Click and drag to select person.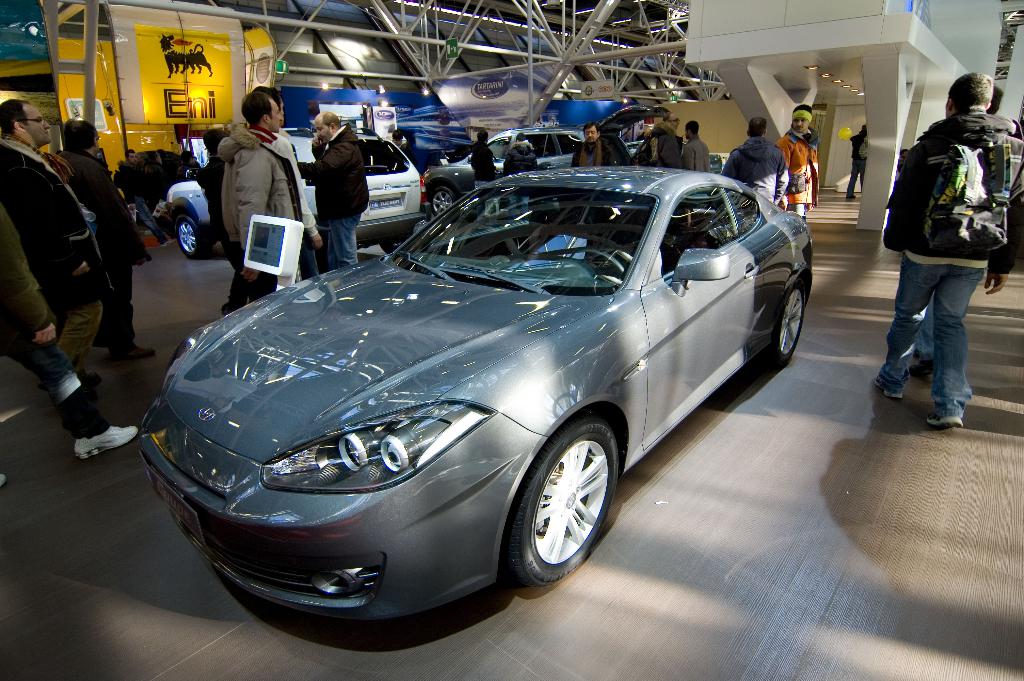
Selection: (x1=776, y1=99, x2=817, y2=224).
